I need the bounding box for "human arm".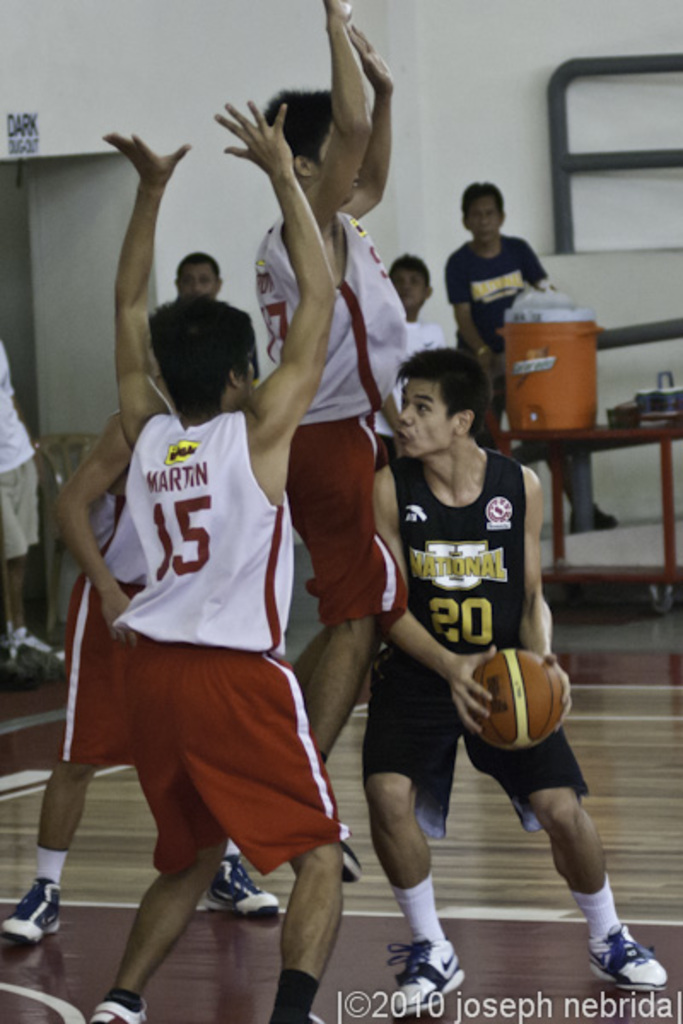
Here it is: bbox=(299, 0, 376, 237).
